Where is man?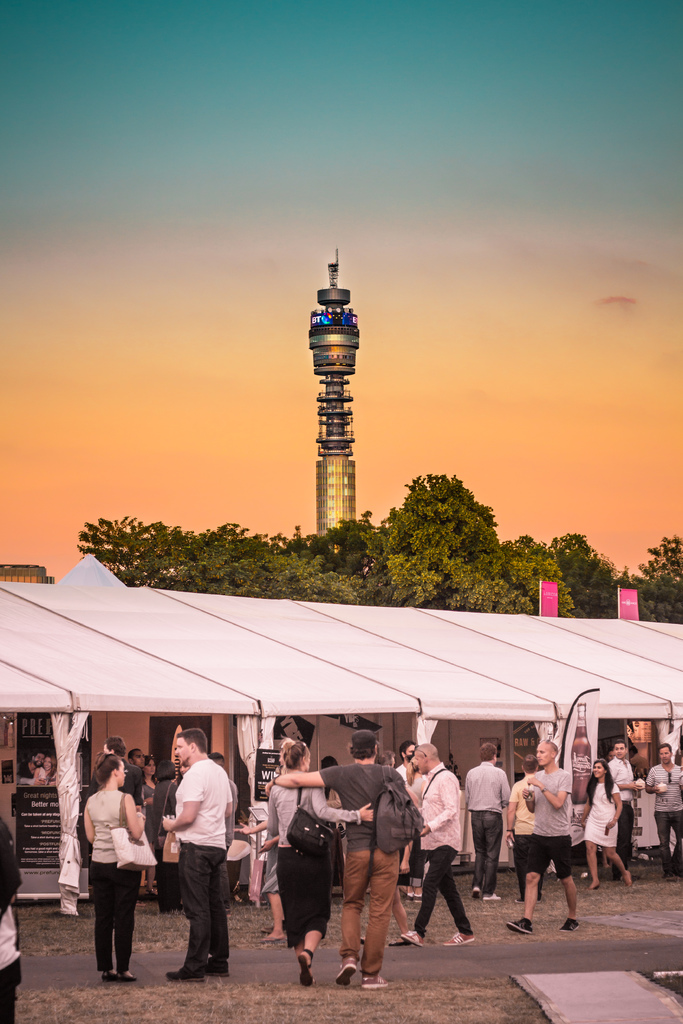
394 739 418 781.
